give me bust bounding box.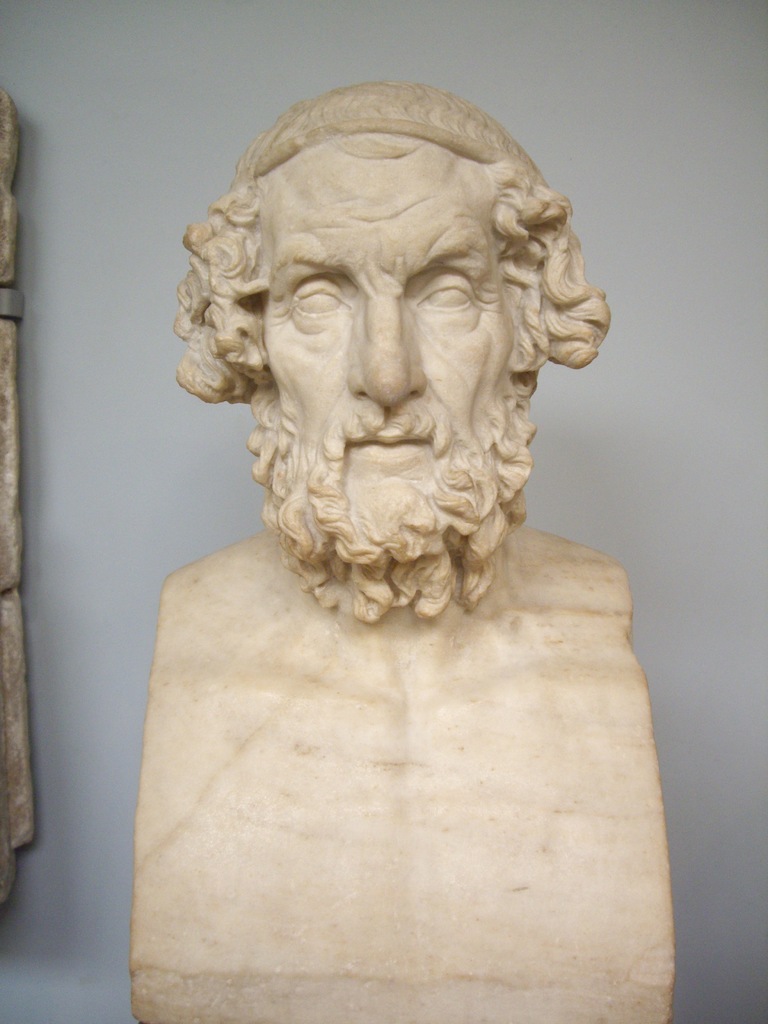
[129,76,689,1023].
